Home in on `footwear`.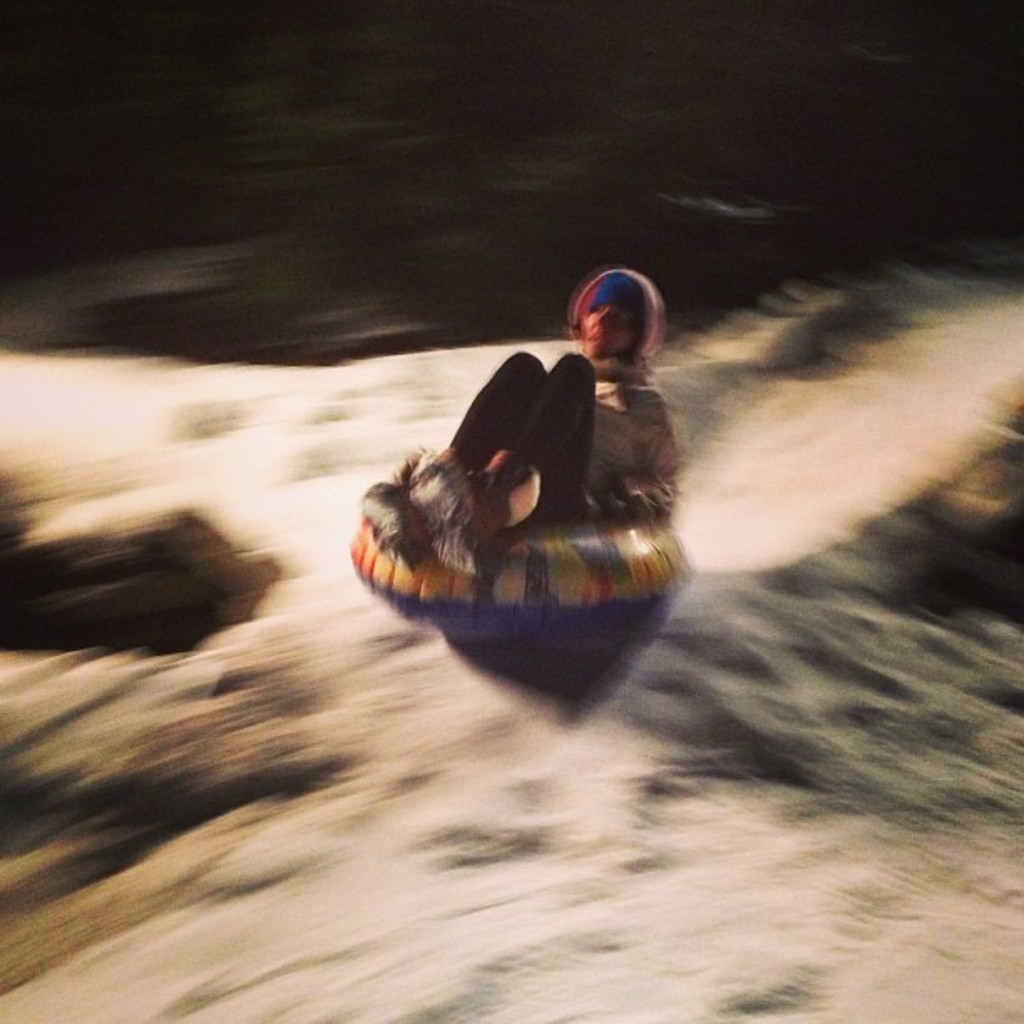
Homed in at detection(366, 484, 402, 589).
